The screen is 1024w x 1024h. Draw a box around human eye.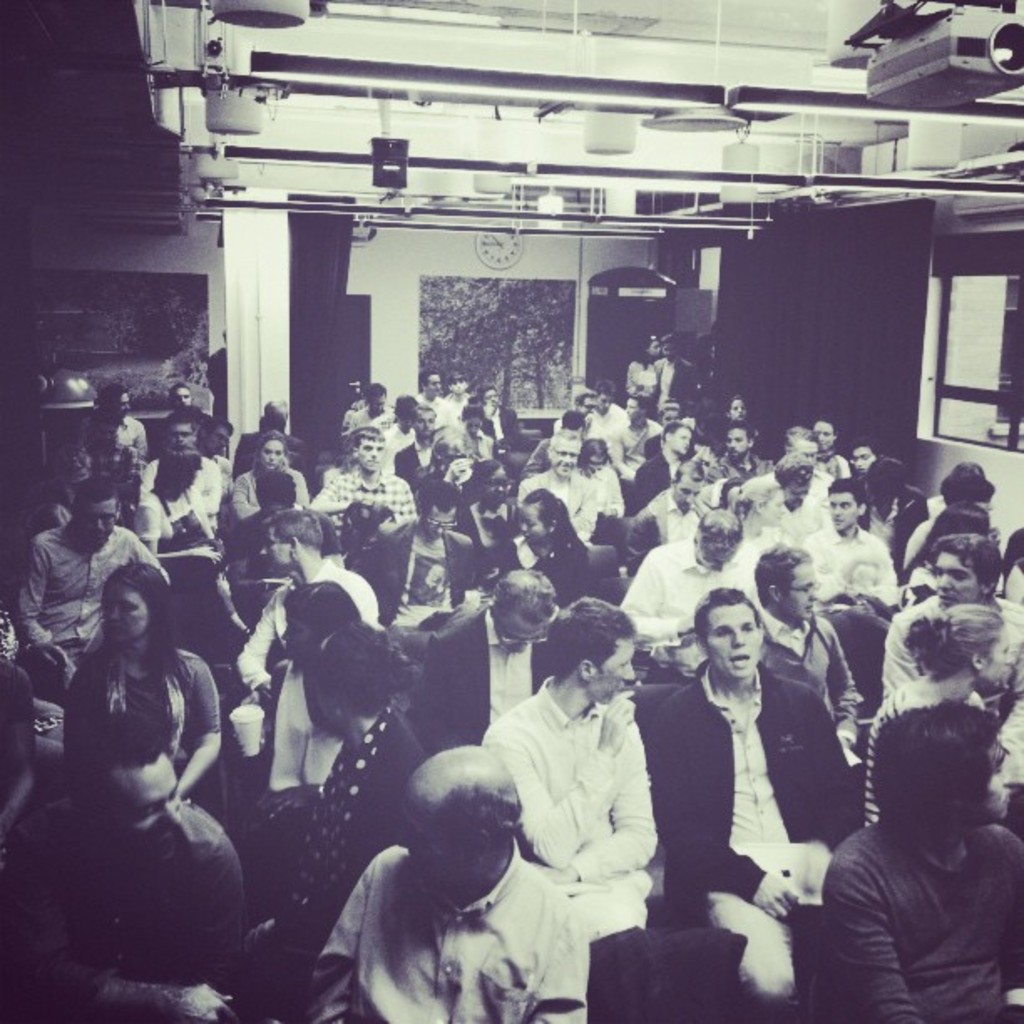
<region>709, 627, 735, 641</region>.
